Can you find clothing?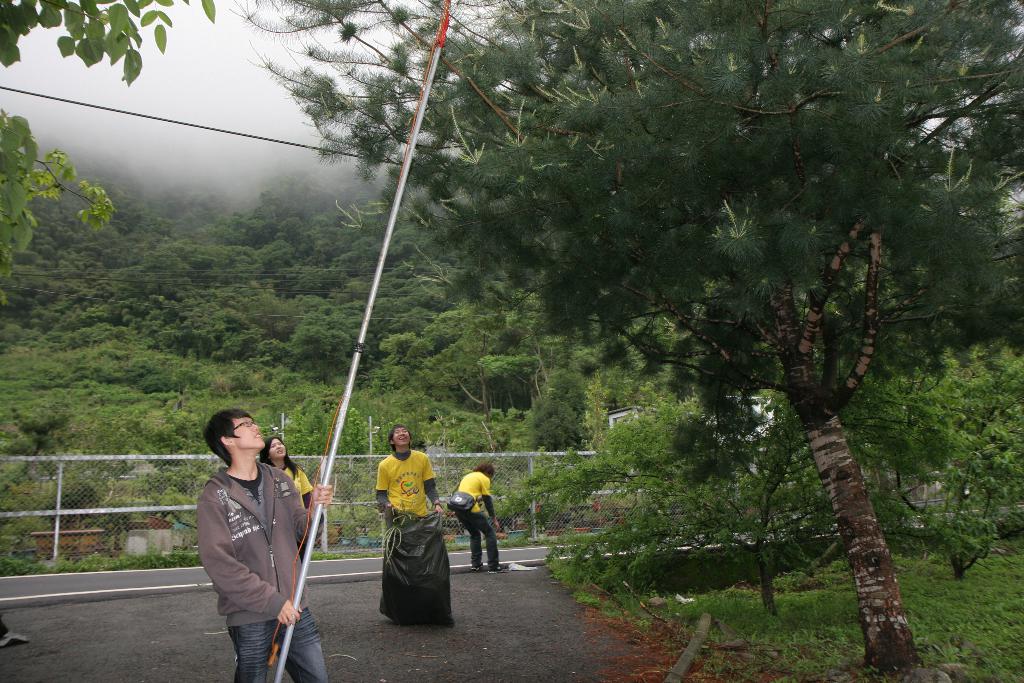
Yes, bounding box: (left=453, top=473, right=504, bottom=568).
